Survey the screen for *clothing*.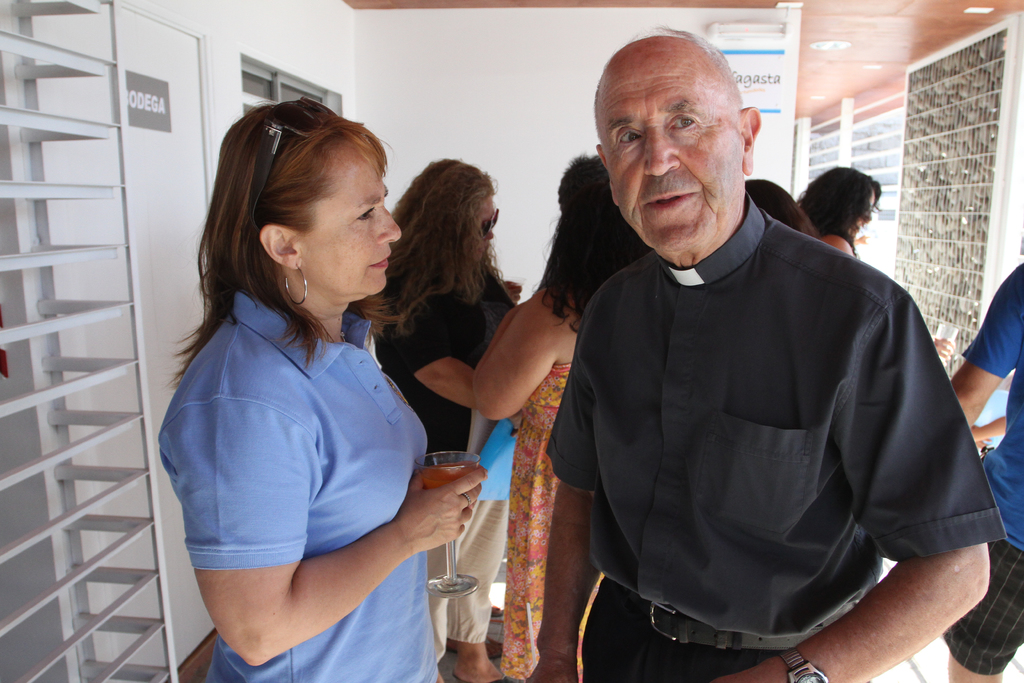
Survey found: (428, 449, 475, 636).
